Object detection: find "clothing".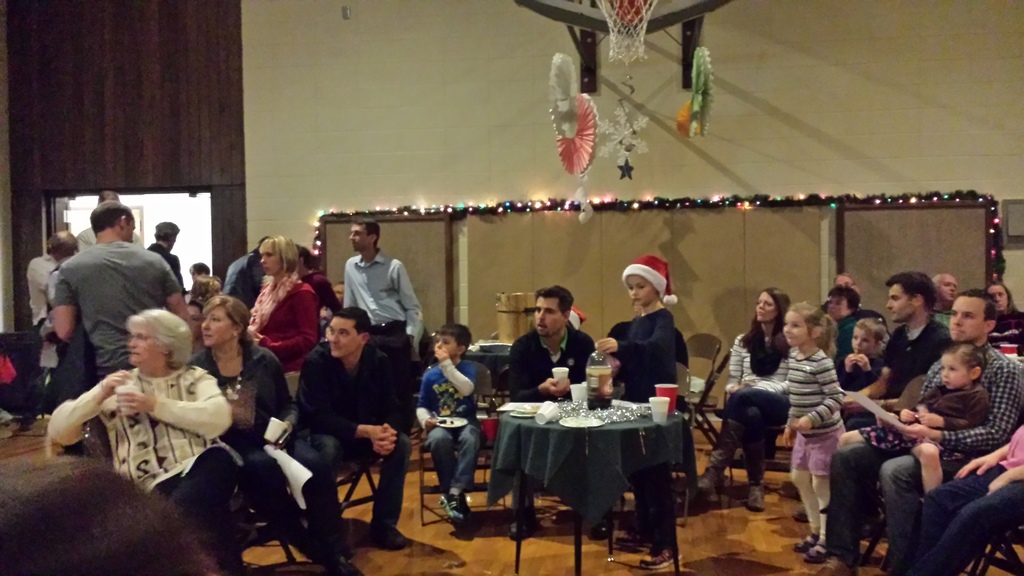
<bbox>340, 242, 420, 372</bbox>.
